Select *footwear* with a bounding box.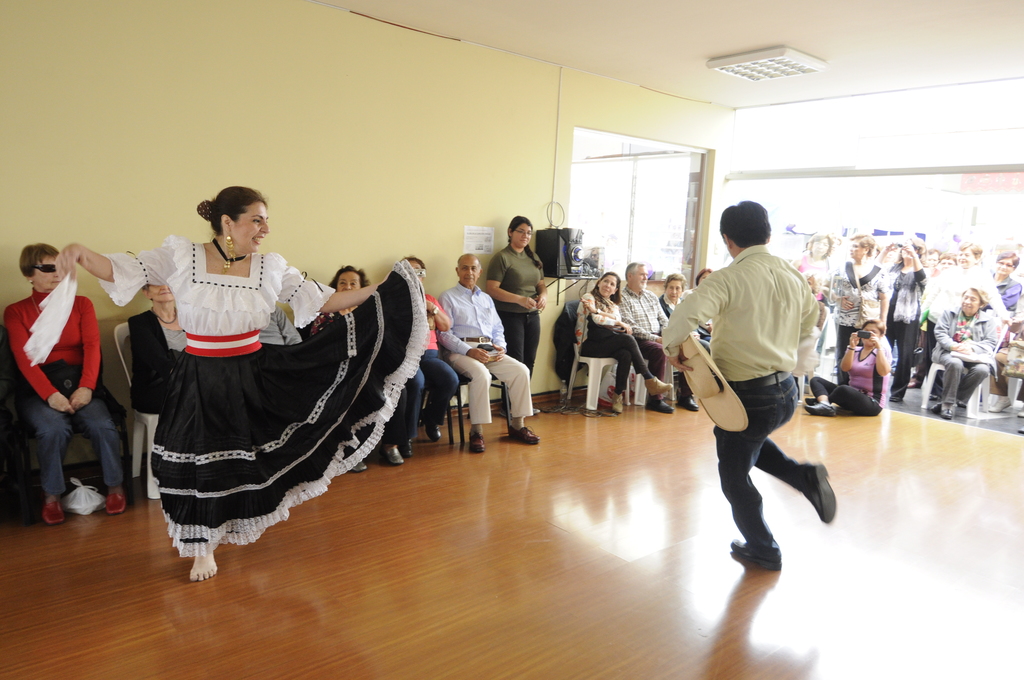
890,393,902,402.
